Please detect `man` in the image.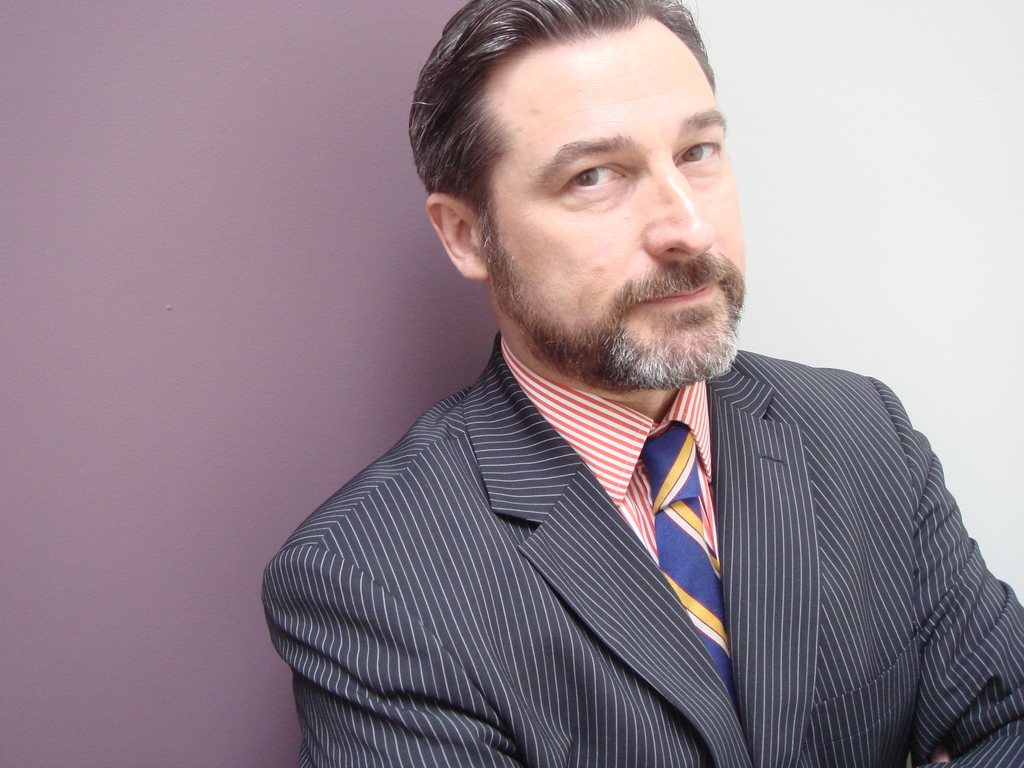
x1=200, y1=0, x2=1000, y2=749.
